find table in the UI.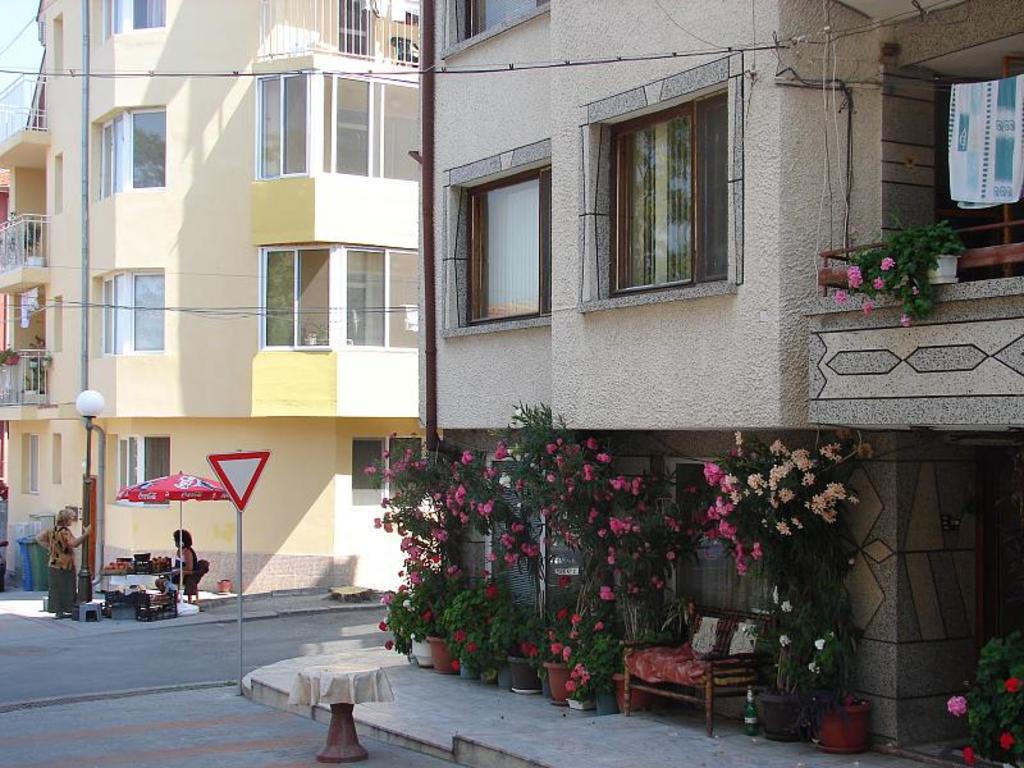
UI element at [left=250, top=640, right=388, bottom=749].
